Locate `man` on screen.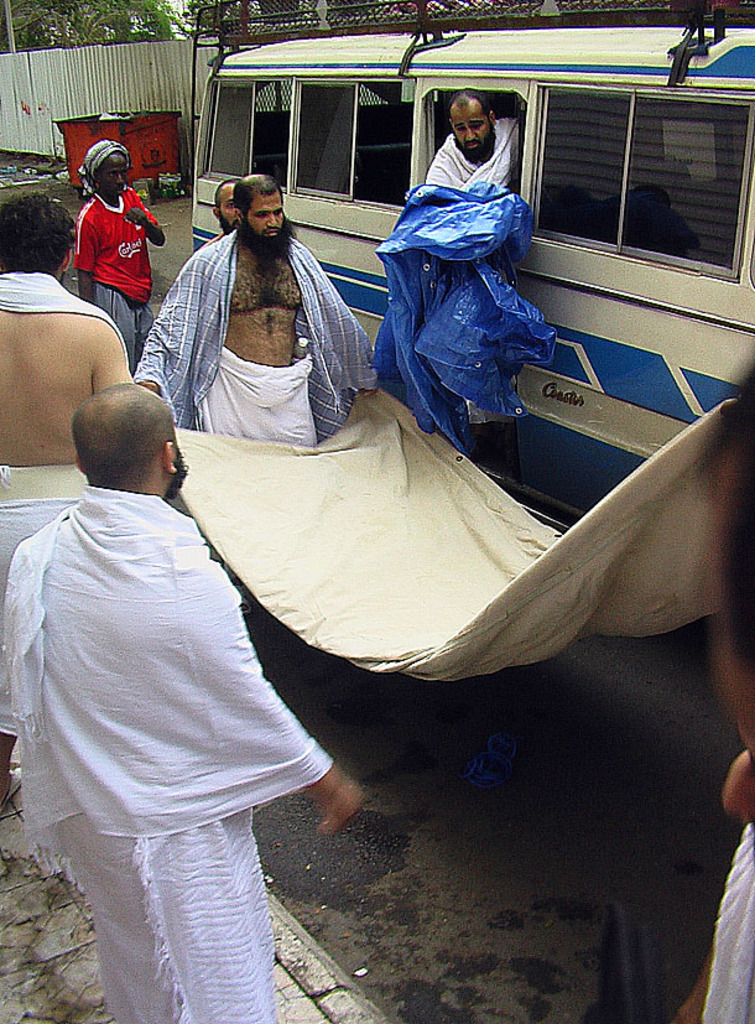
On screen at pyautogui.locateOnScreen(14, 348, 358, 1023).
